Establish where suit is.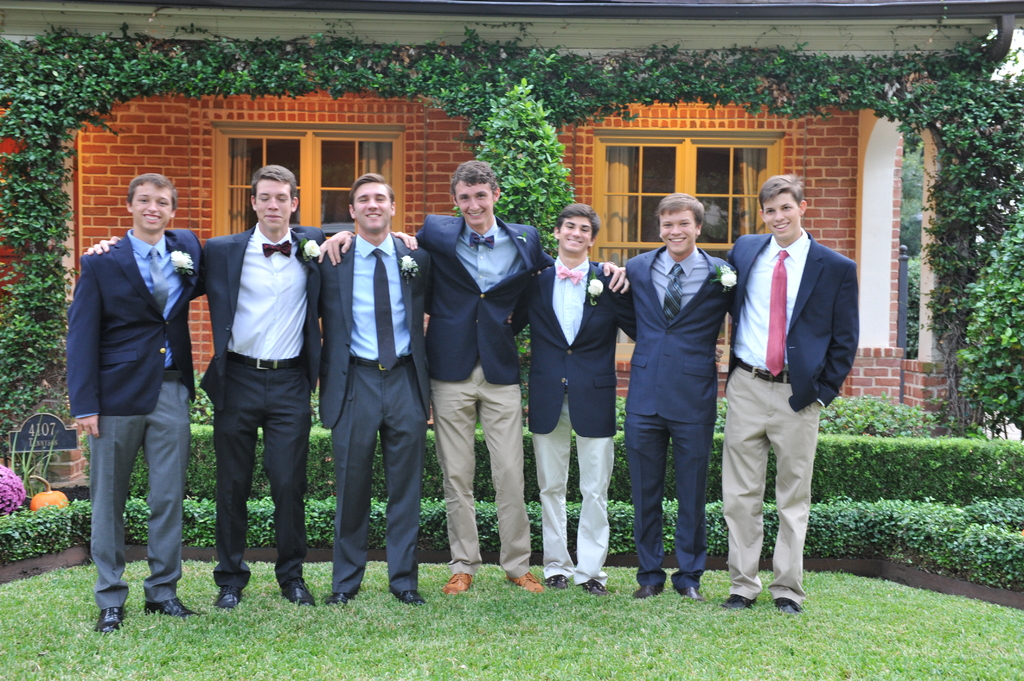
Established at (503,258,642,574).
